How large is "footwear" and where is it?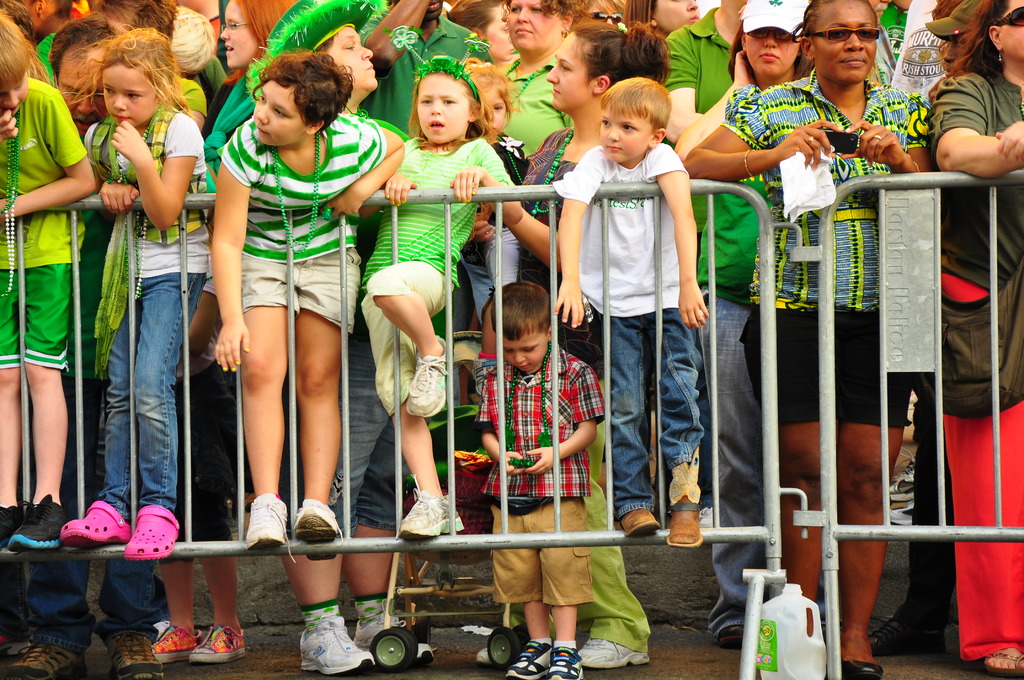
Bounding box: x1=244, y1=490, x2=296, y2=563.
